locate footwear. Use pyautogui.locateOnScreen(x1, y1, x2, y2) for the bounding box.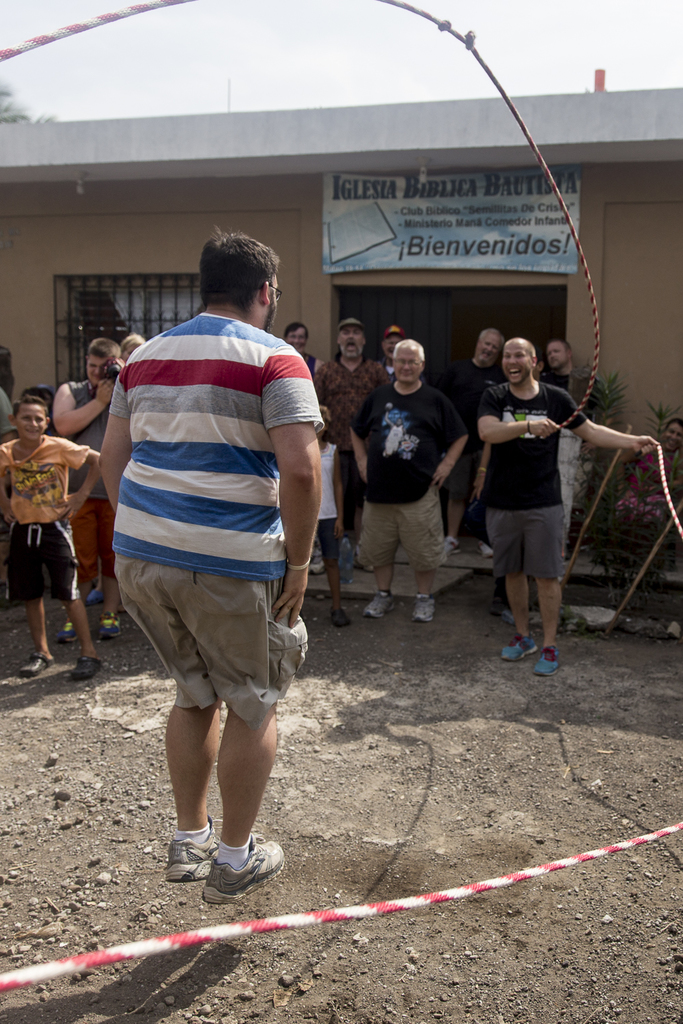
pyautogui.locateOnScreen(327, 607, 348, 627).
